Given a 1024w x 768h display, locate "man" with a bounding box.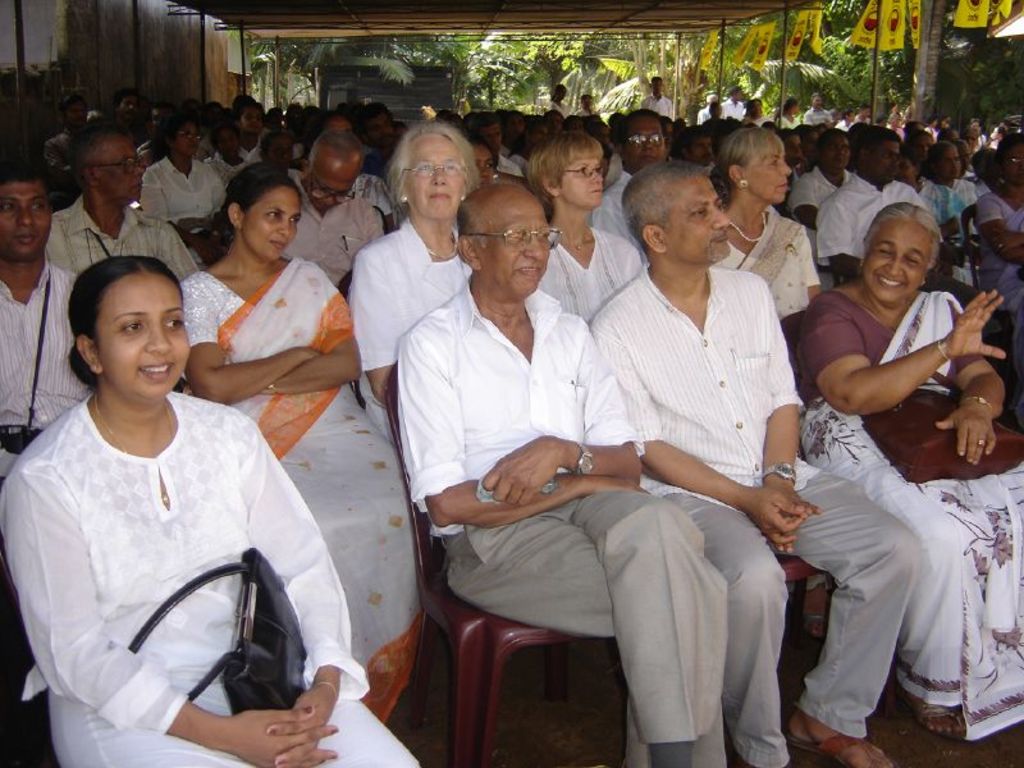
Located: x1=590 y1=106 x2=671 y2=244.
